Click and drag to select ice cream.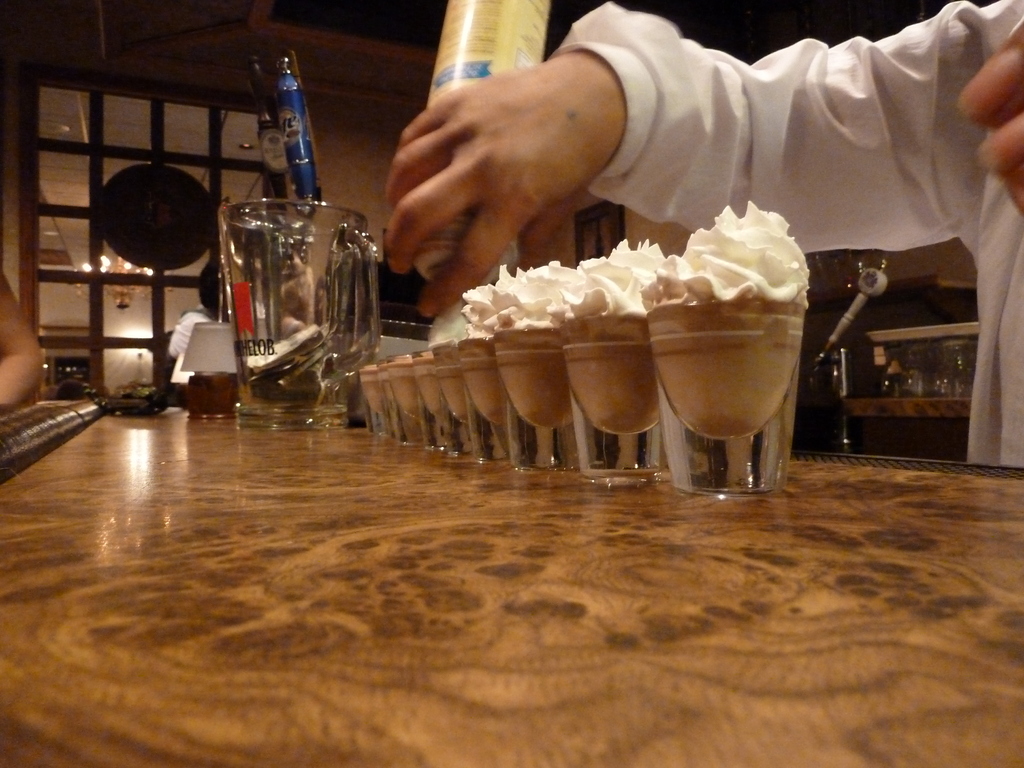
Selection: 627, 176, 822, 482.
